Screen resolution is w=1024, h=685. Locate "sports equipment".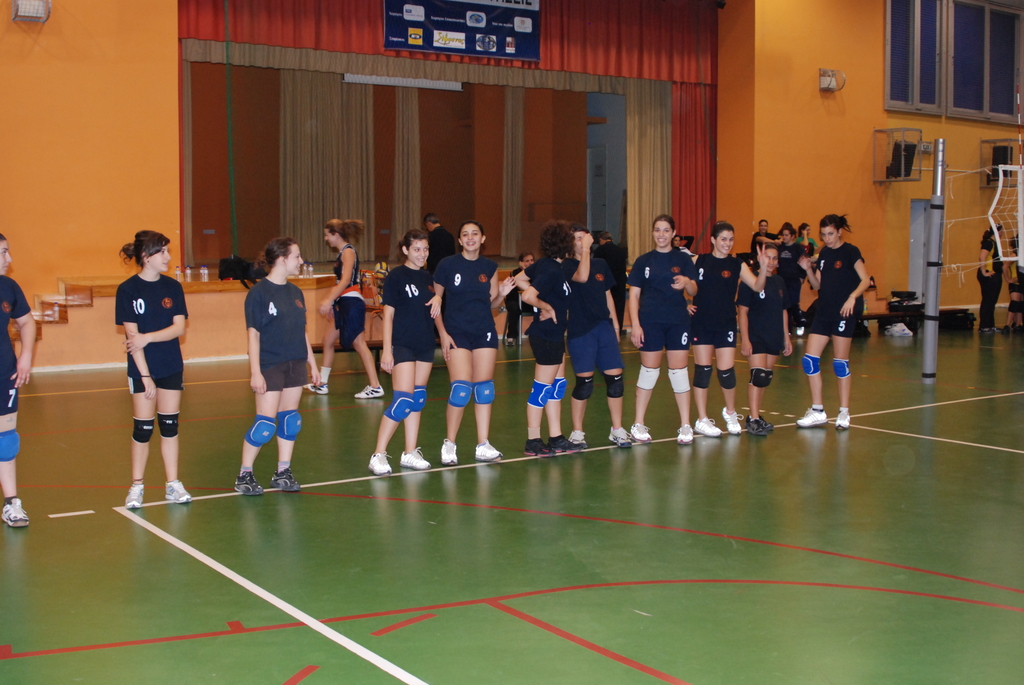
[left=478, top=441, right=503, bottom=464].
